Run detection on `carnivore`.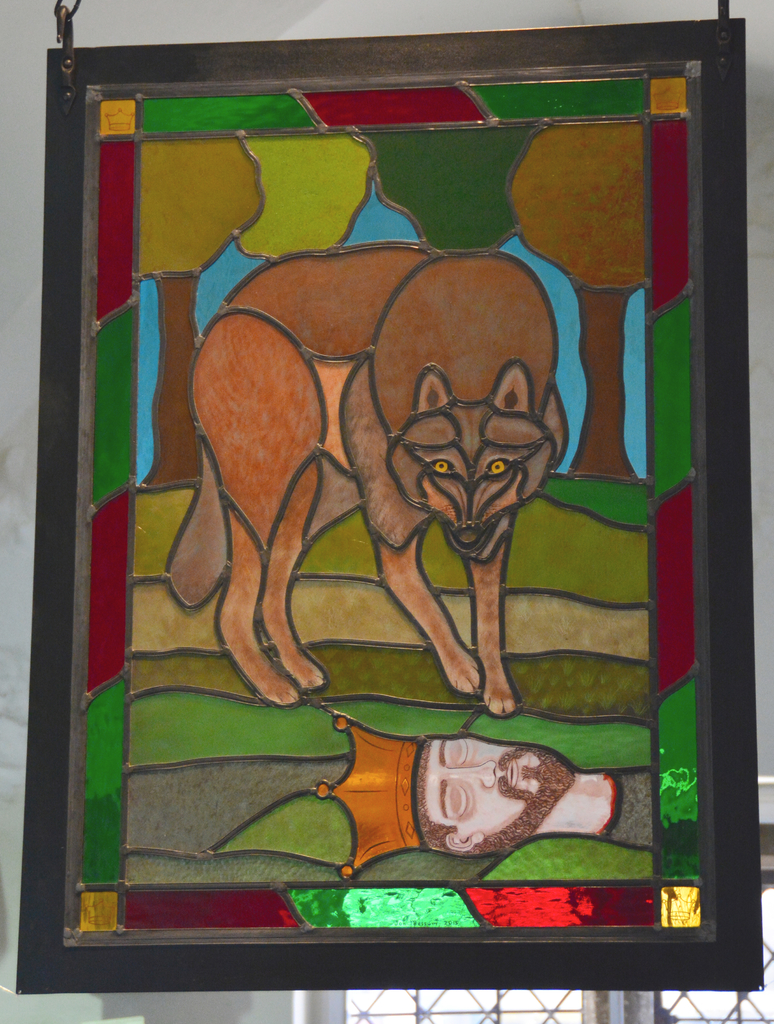
Result: [left=163, top=237, right=571, bottom=719].
